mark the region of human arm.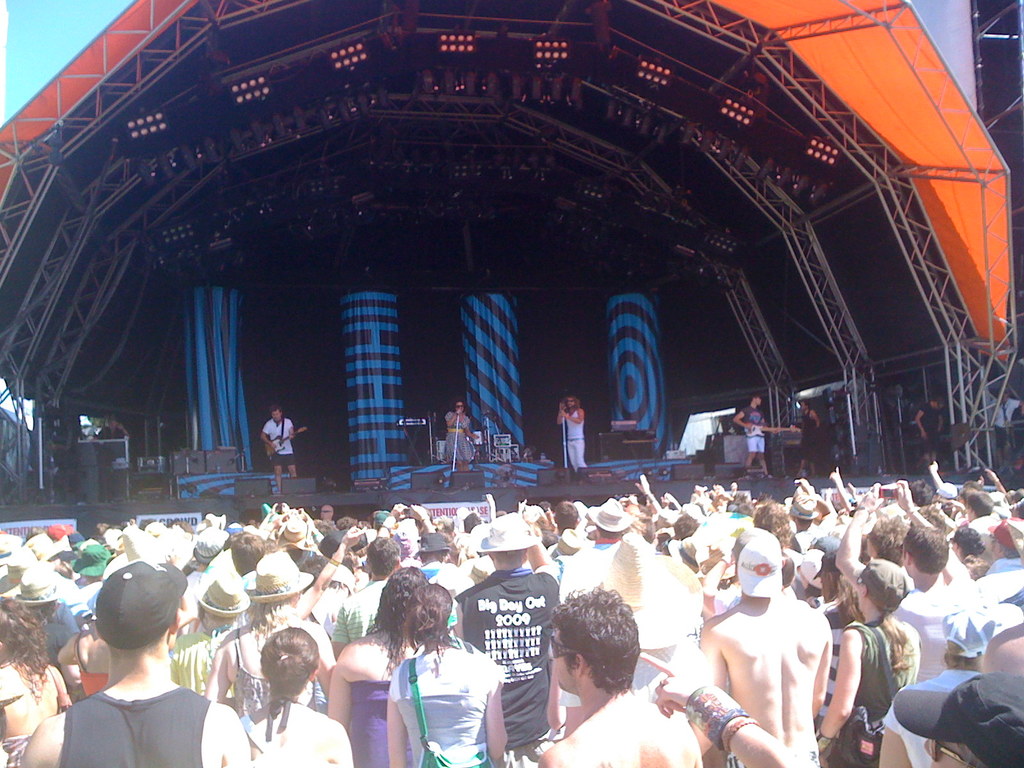
Region: select_region(445, 410, 467, 427).
